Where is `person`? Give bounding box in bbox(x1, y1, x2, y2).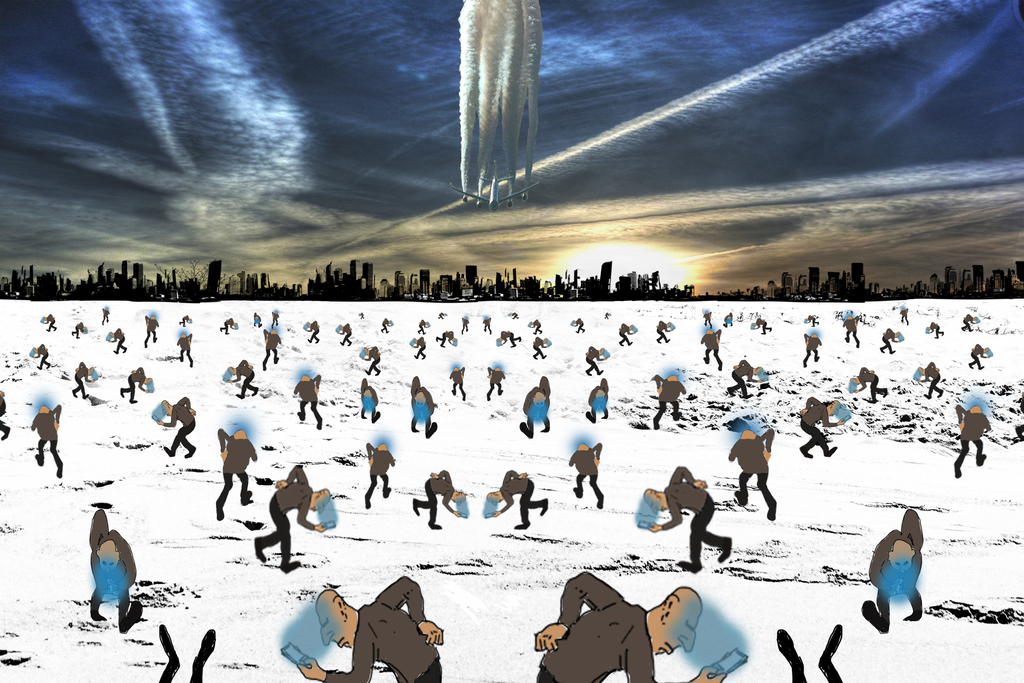
bbox(298, 577, 445, 682).
